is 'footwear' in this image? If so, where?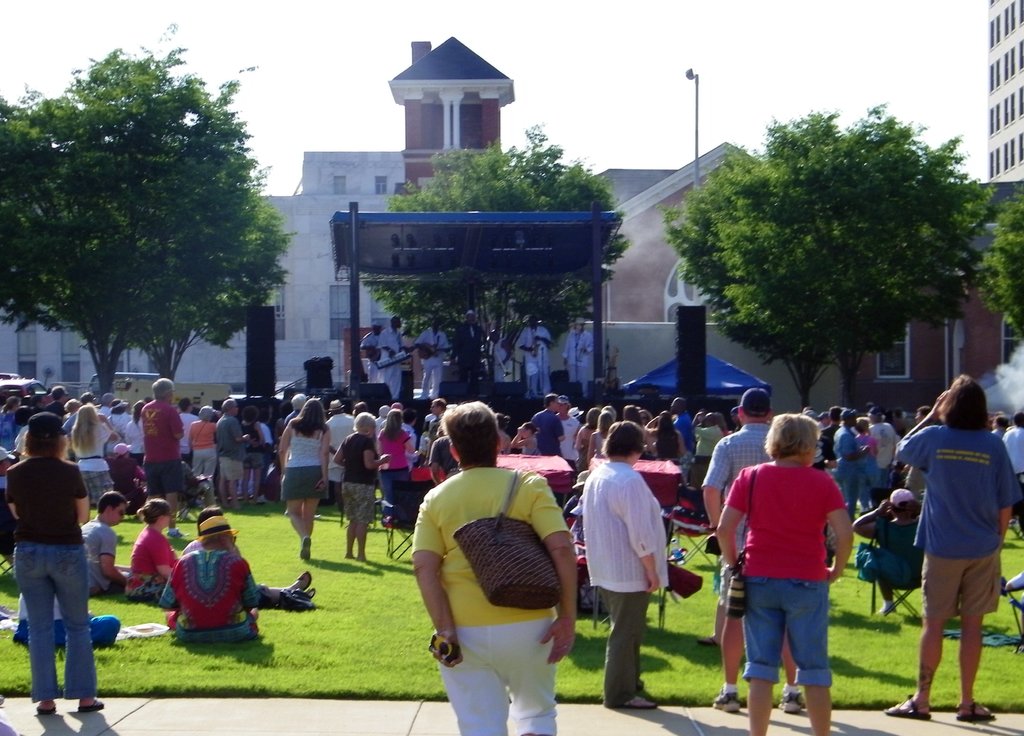
Yes, at left=33, top=704, right=56, bottom=715.
